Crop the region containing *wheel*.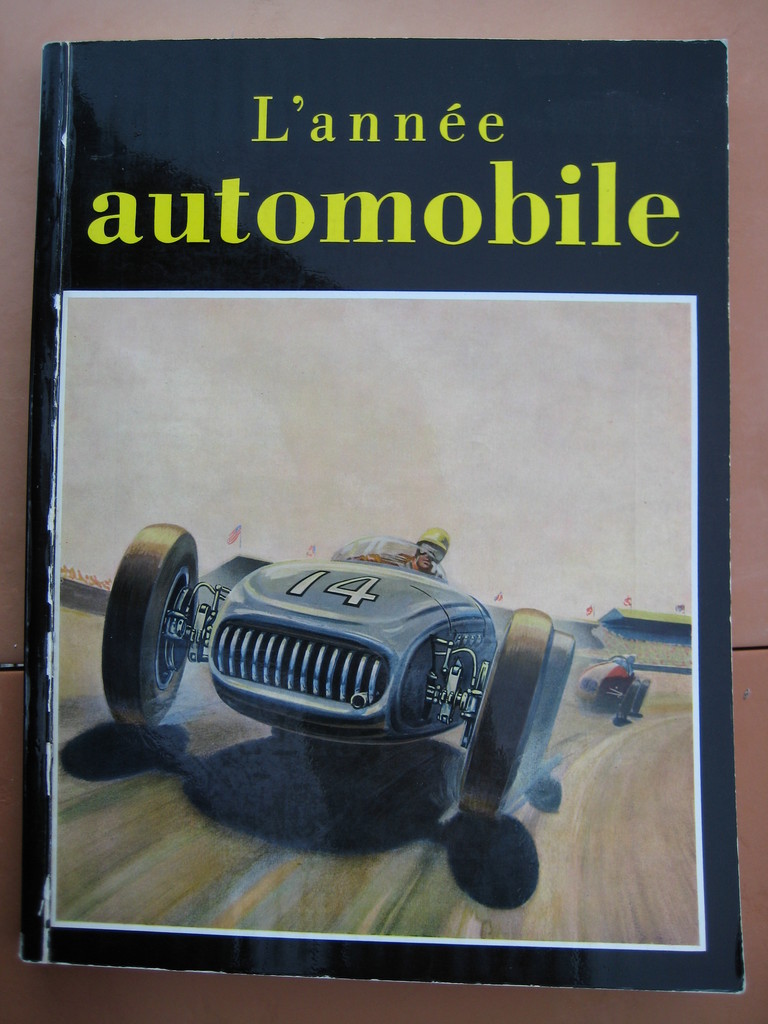
Crop region: 508, 628, 574, 817.
